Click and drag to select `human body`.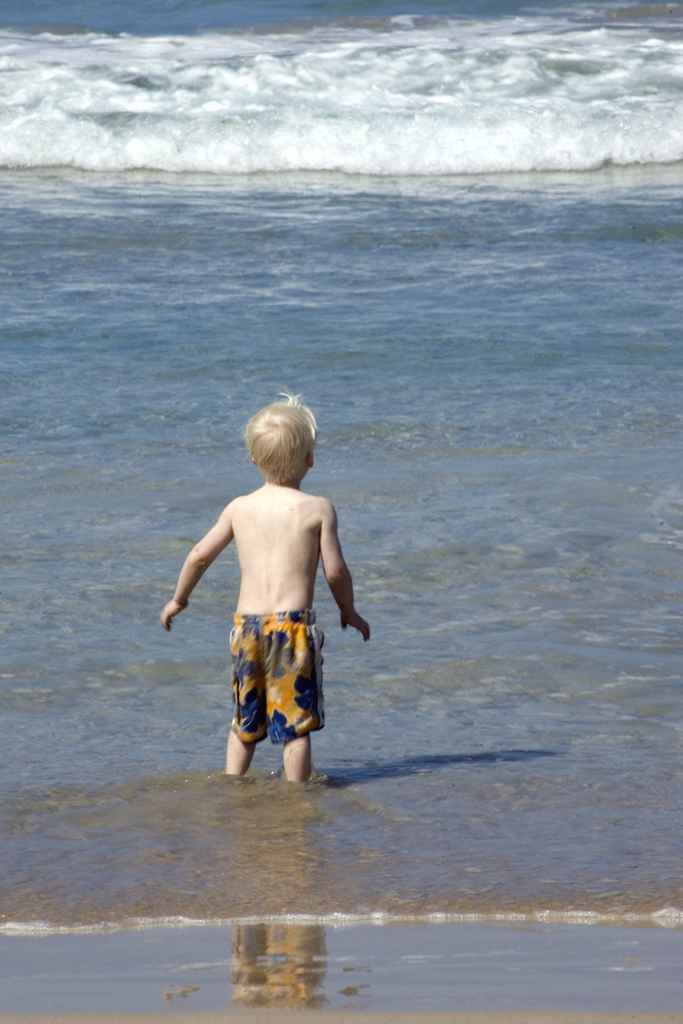
Selection: bbox=(181, 403, 364, 797).
